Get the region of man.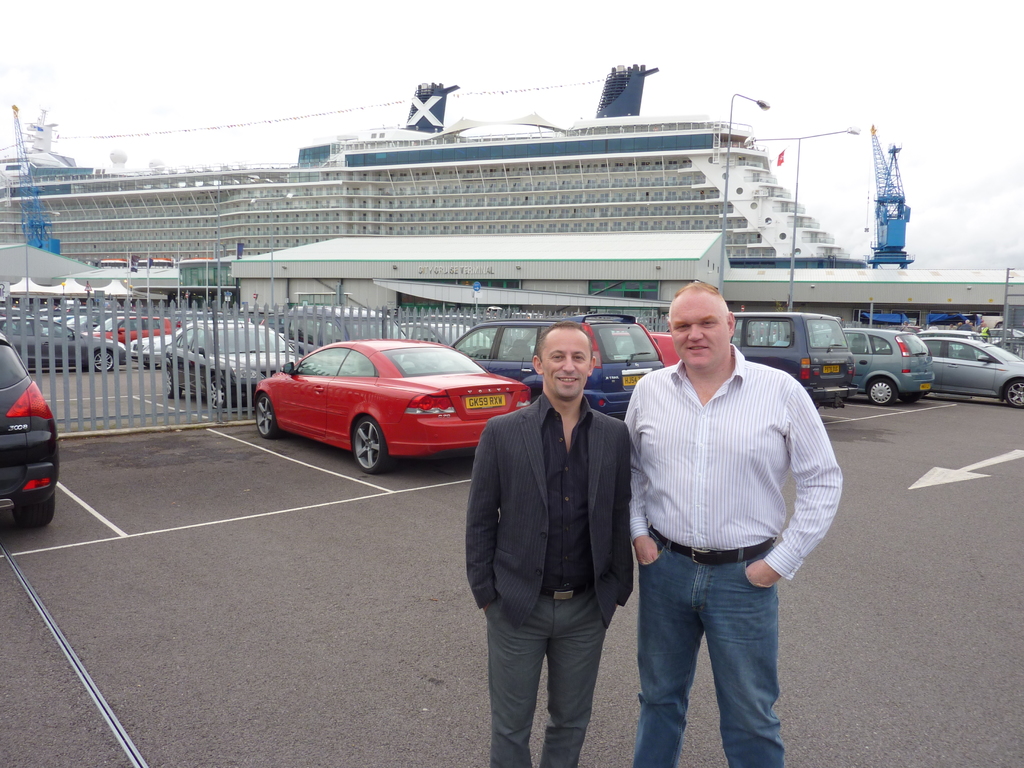
465 321 629 767.
